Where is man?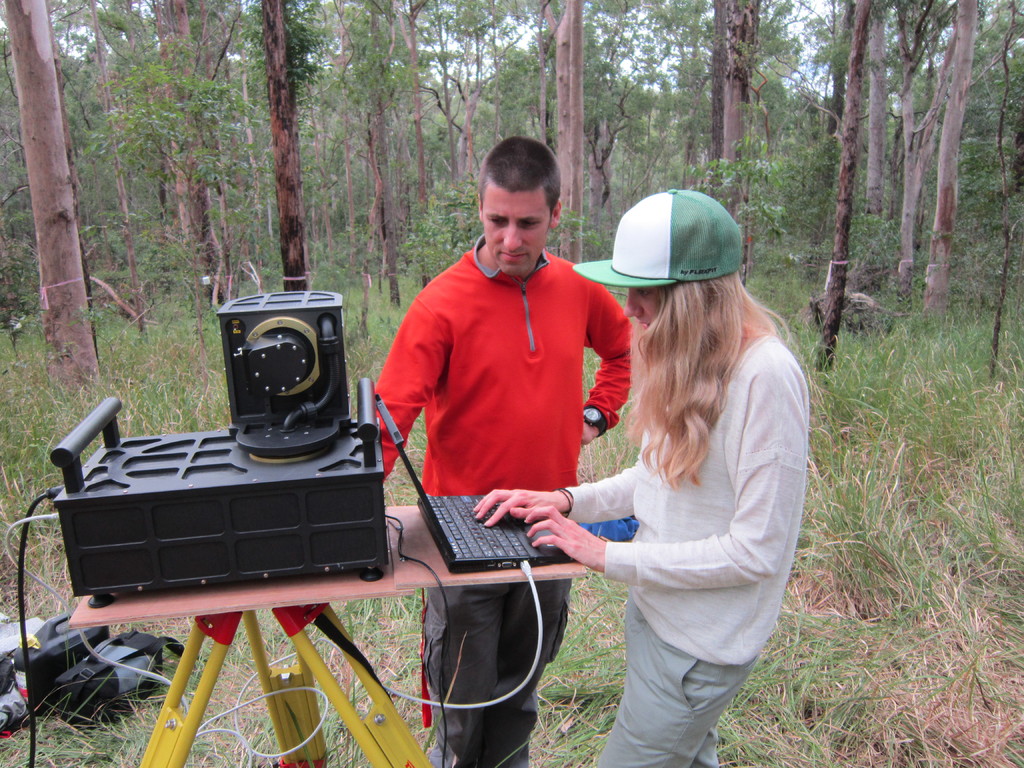
(left=364, top=132, right=643, bottom=767).
